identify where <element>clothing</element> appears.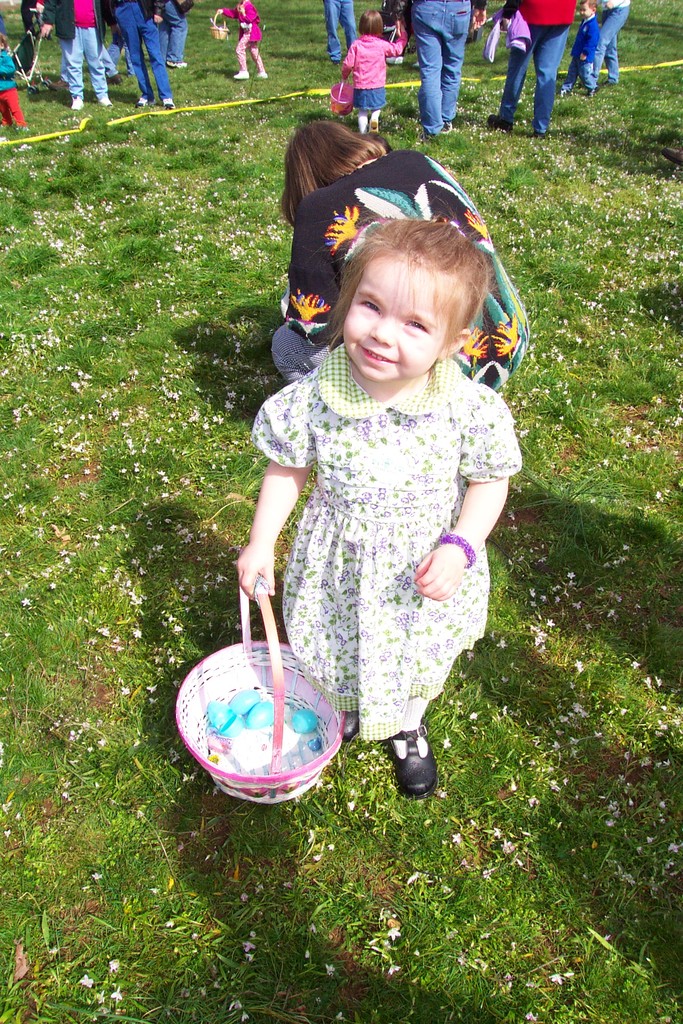
Appears at 325:0:358:65.
